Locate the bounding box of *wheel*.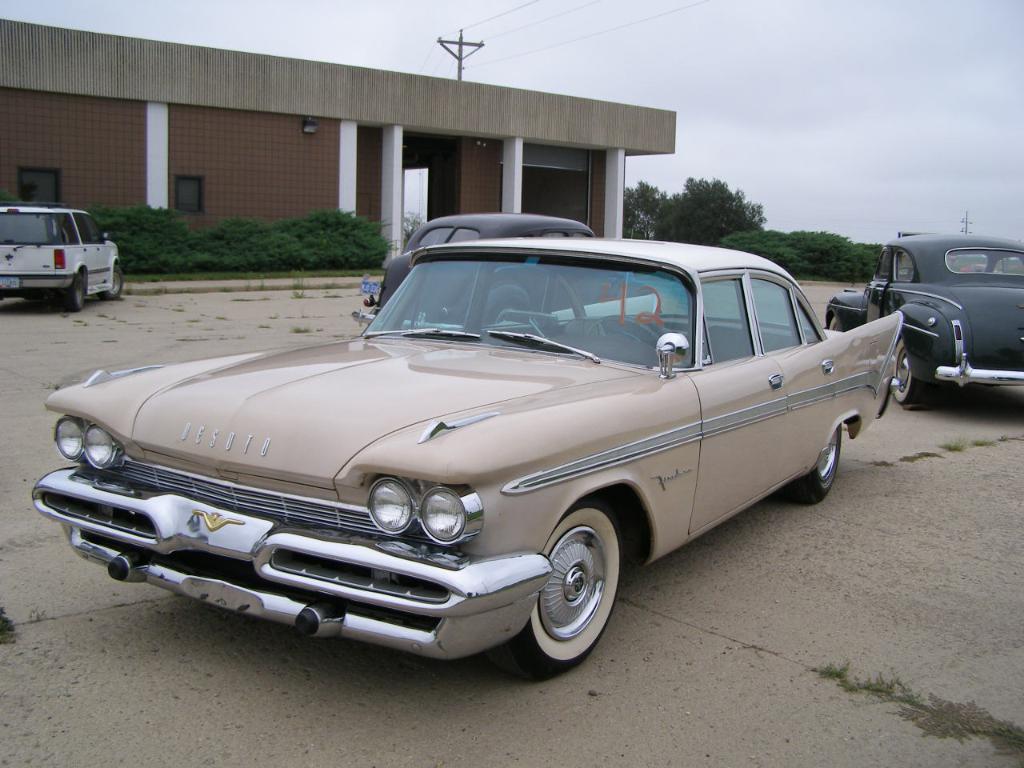
Bounding box: (98, 265, 124, 301).
